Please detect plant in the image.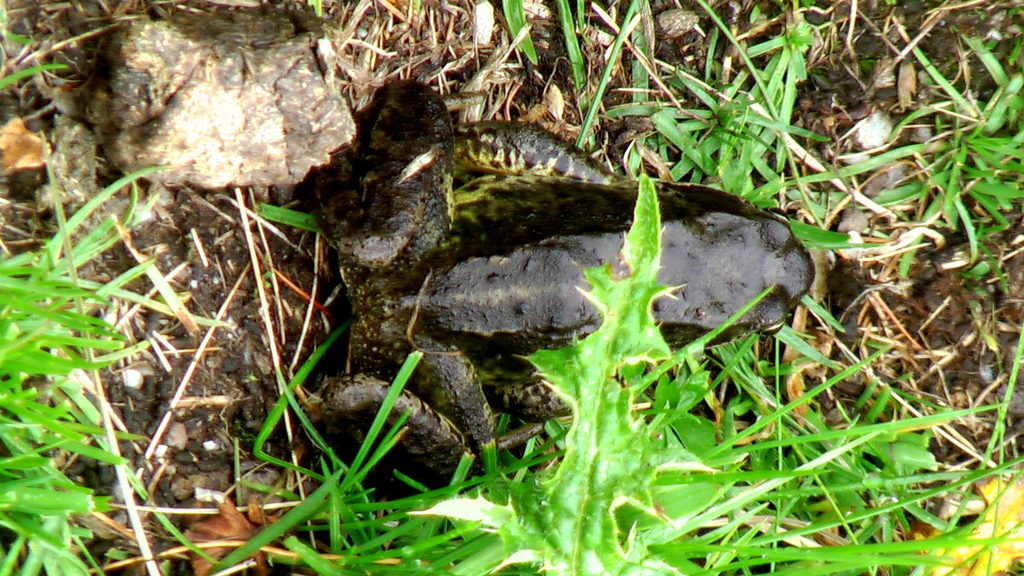
select_region(0, 160, 165, 575).
